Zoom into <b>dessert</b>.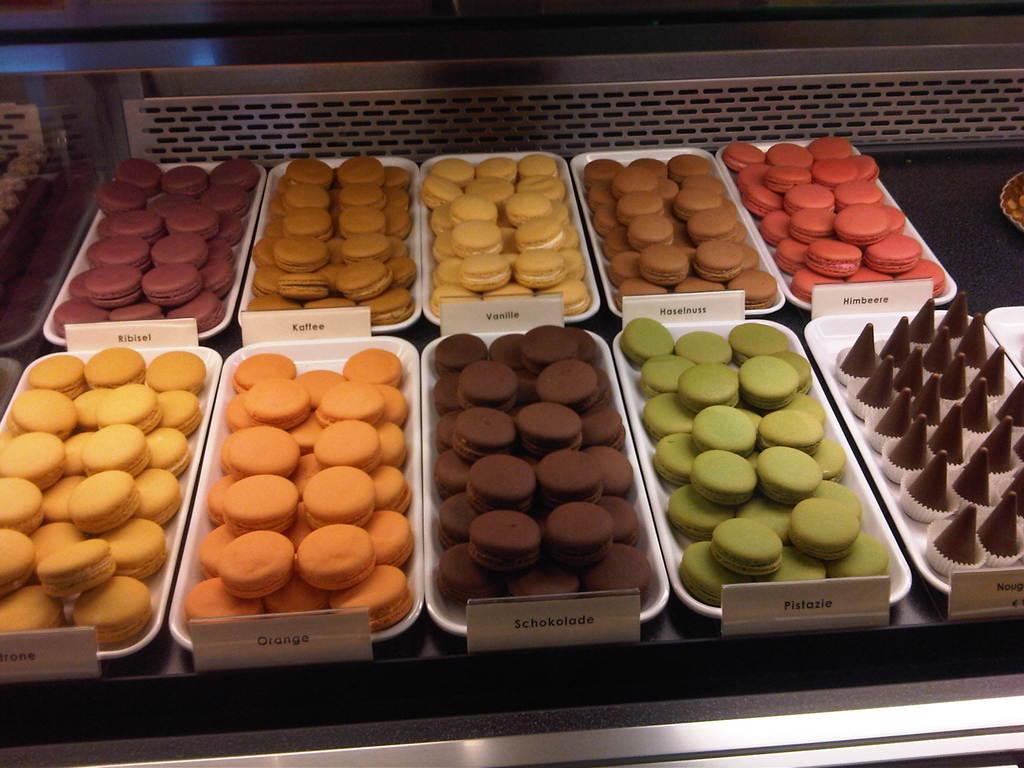
Zoom target: bbox=[64, 435, 86, 483].
